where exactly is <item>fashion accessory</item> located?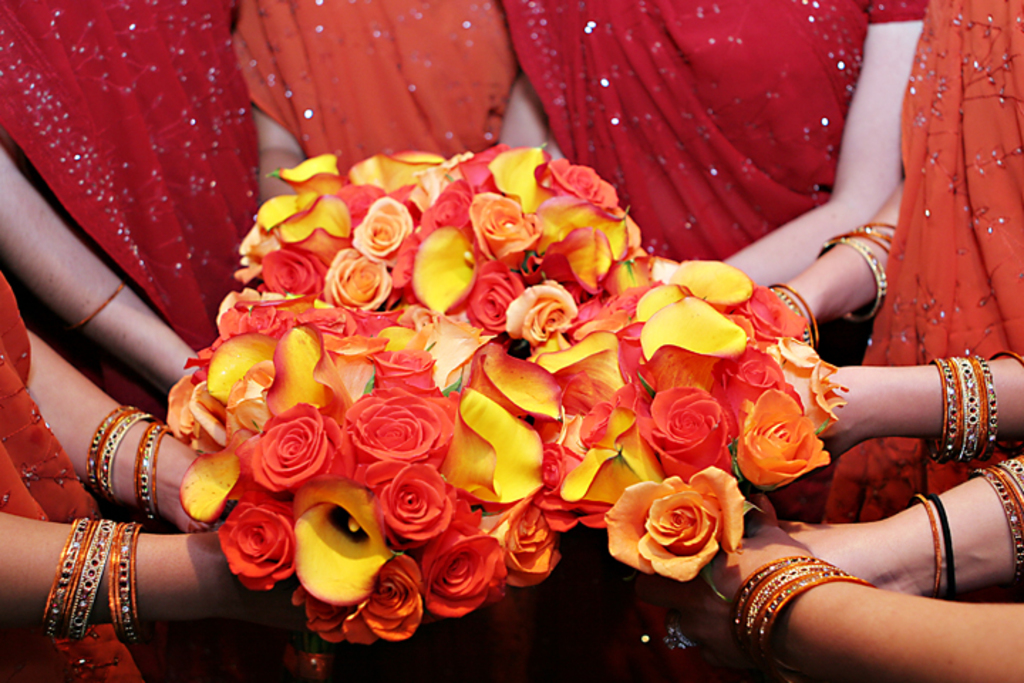
Its bounding box is [left=910, top=488, right=946, bottom=599].
